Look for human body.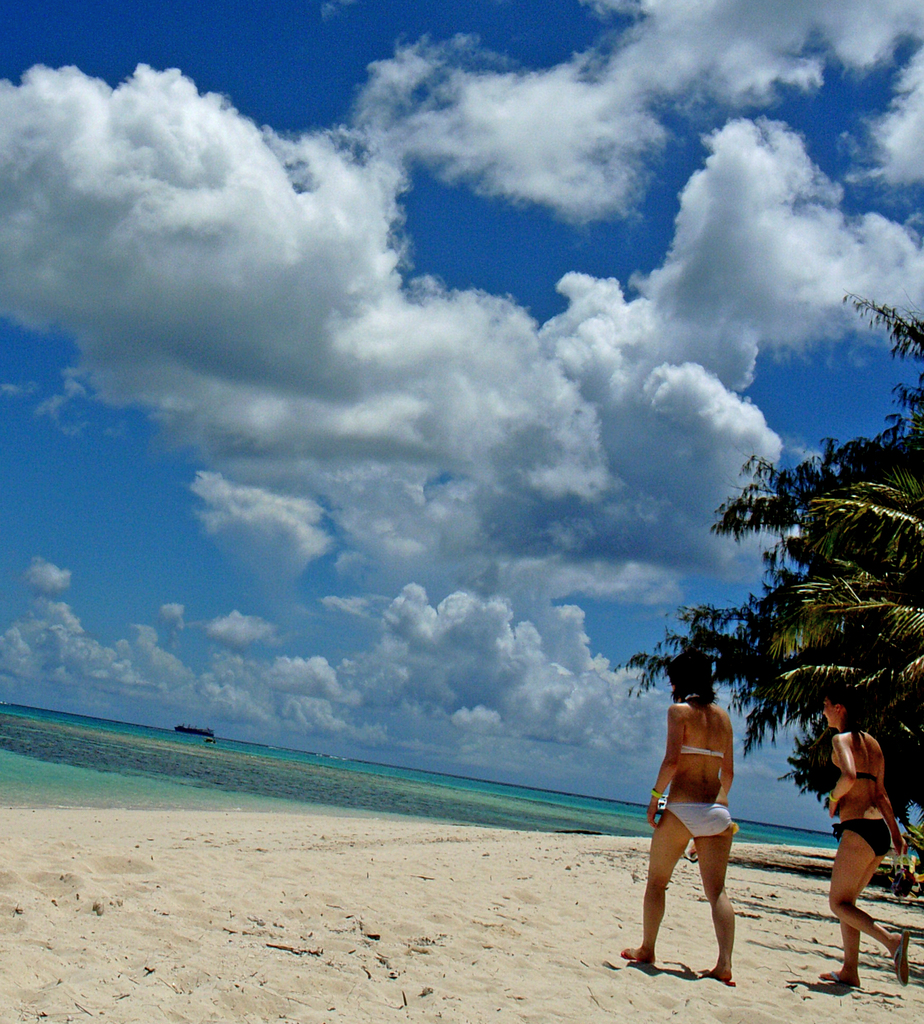
Found: region(811, 723, 916, 992).
